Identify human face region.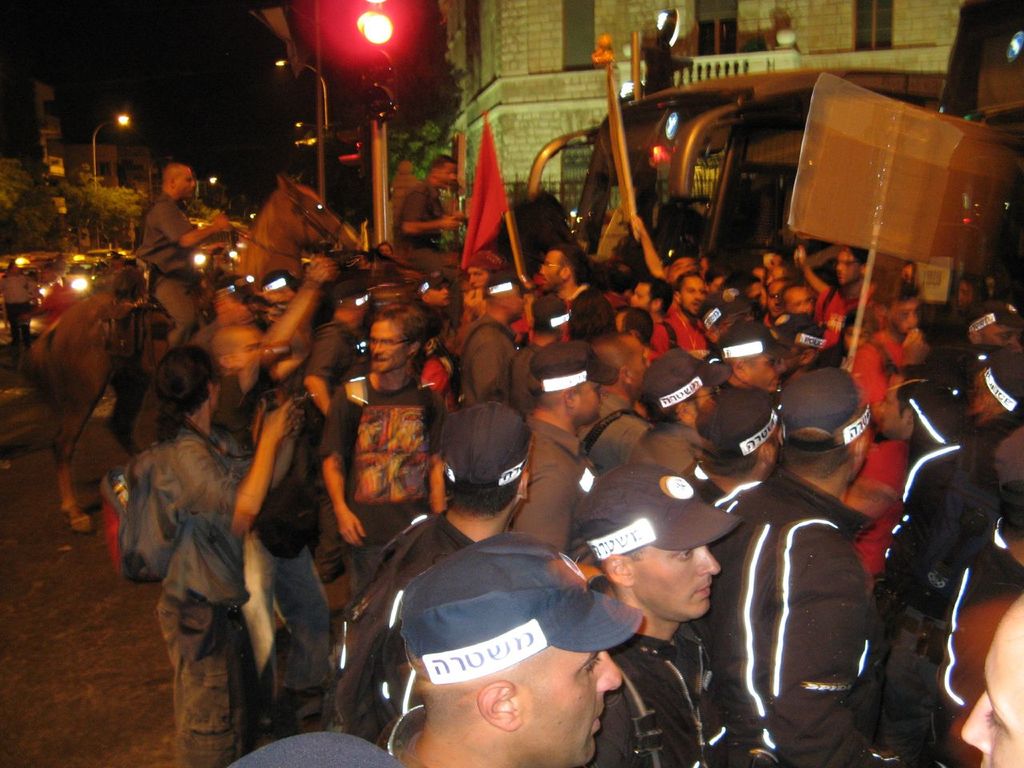
Region: select_region(637, 541, 718, 617).
